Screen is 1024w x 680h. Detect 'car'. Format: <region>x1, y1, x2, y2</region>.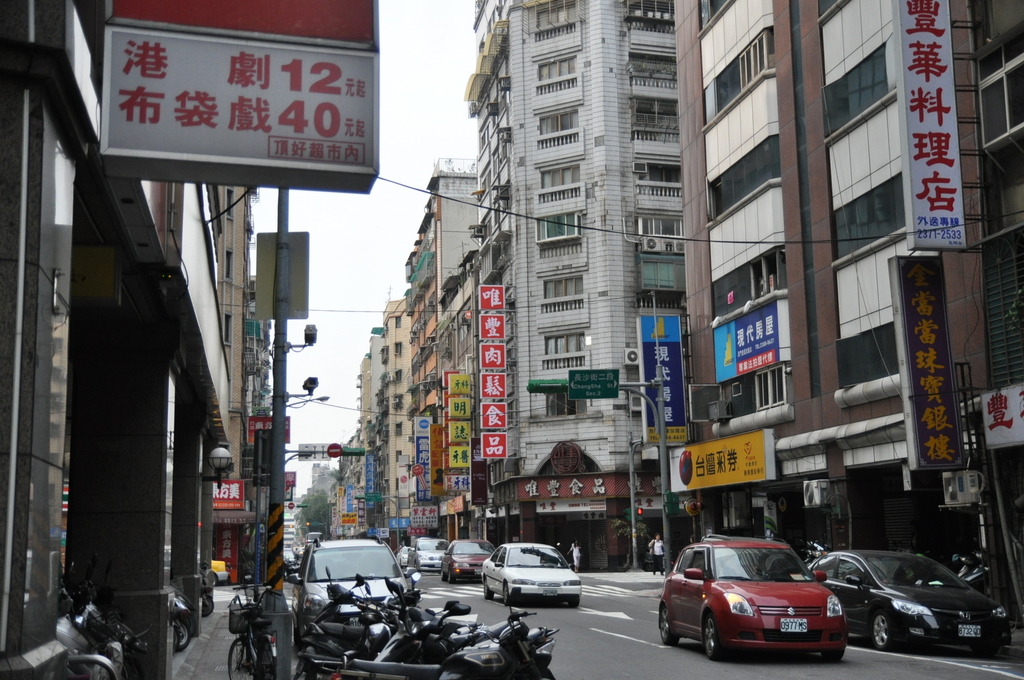
<region>671, 546, 861, 669</region>.
